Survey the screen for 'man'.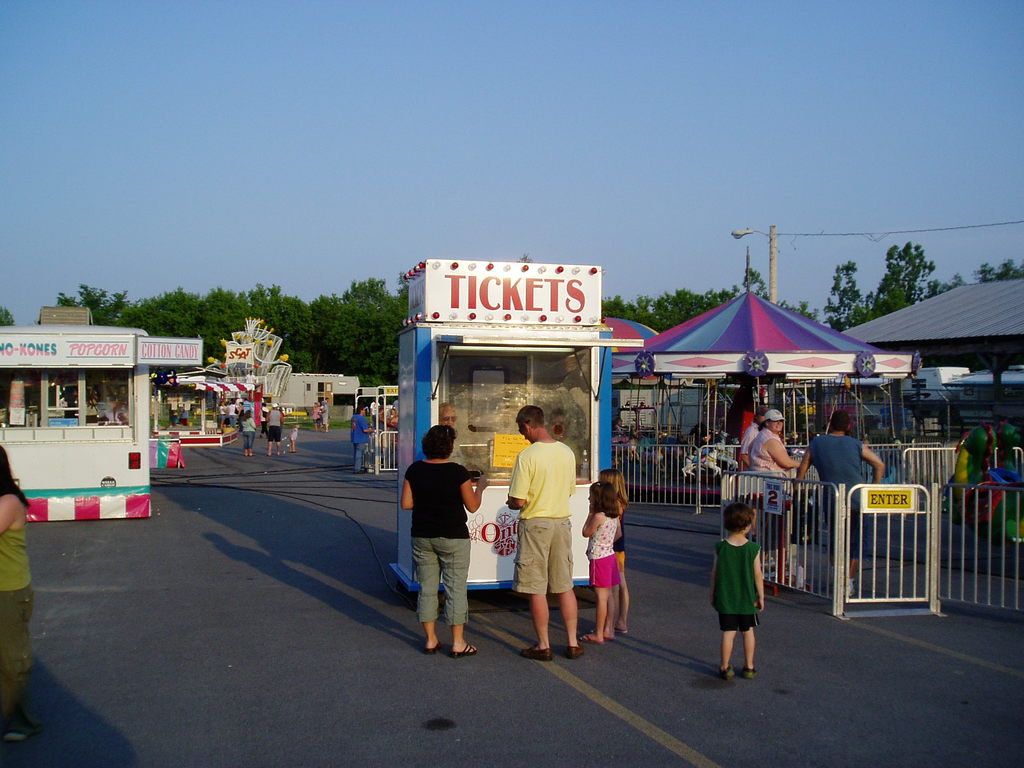
Survey found: bbox(787, 405, 886, 597).
